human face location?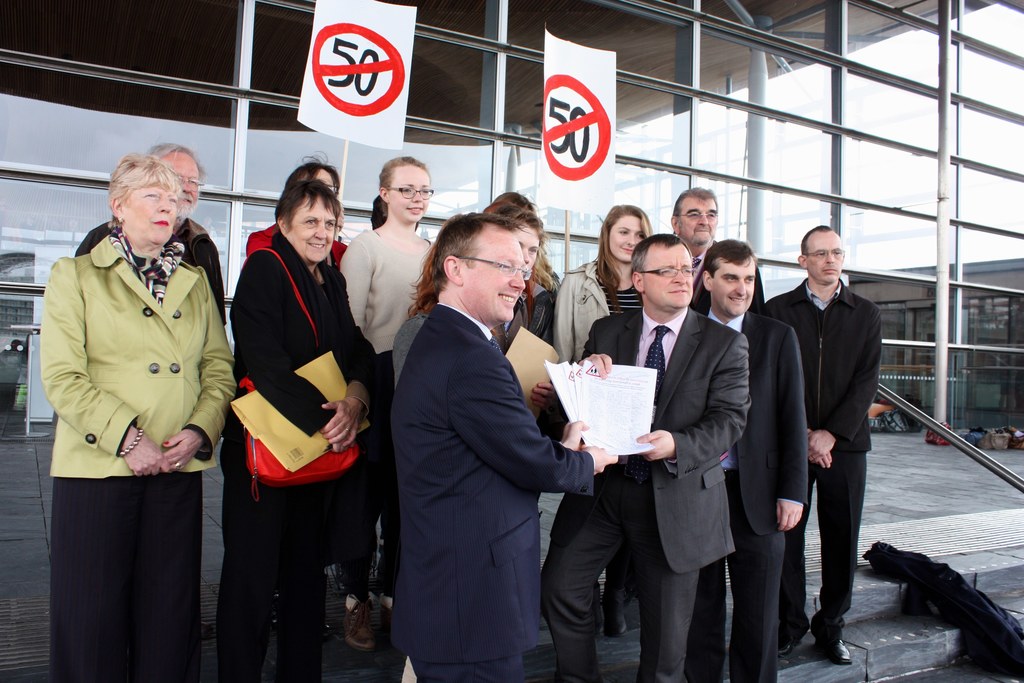
[x1=388, y1=167, x2=431, y2=230]
